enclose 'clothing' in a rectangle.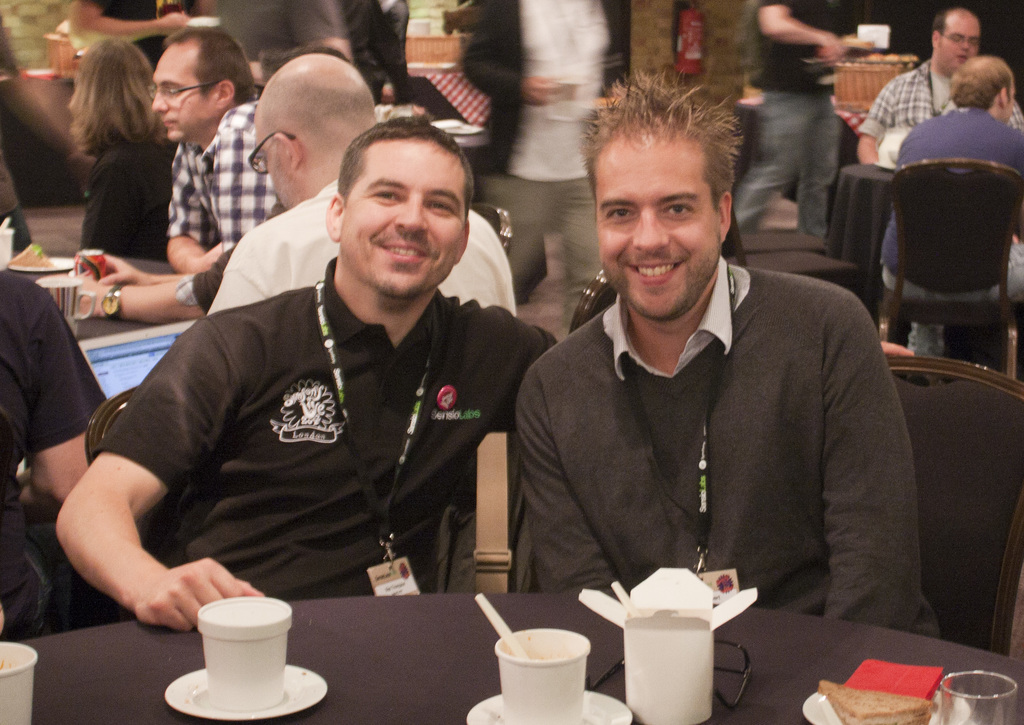
[left=73, top=0, right=170, bottom=69].
